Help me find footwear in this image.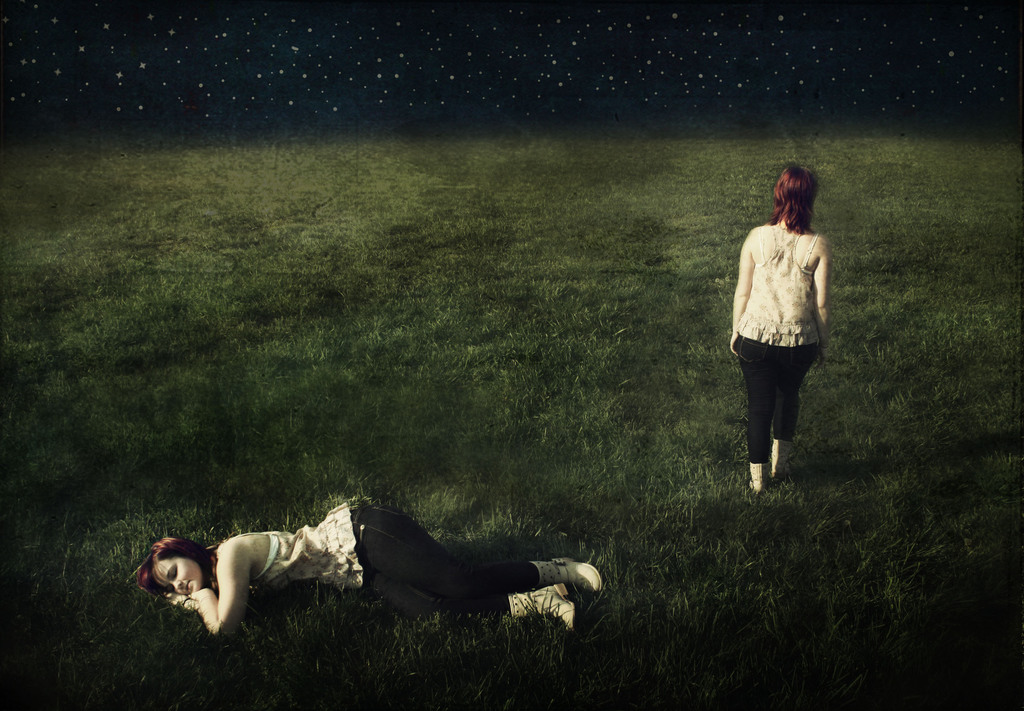
Found it: bbox=[507, 582, 580, 632].
